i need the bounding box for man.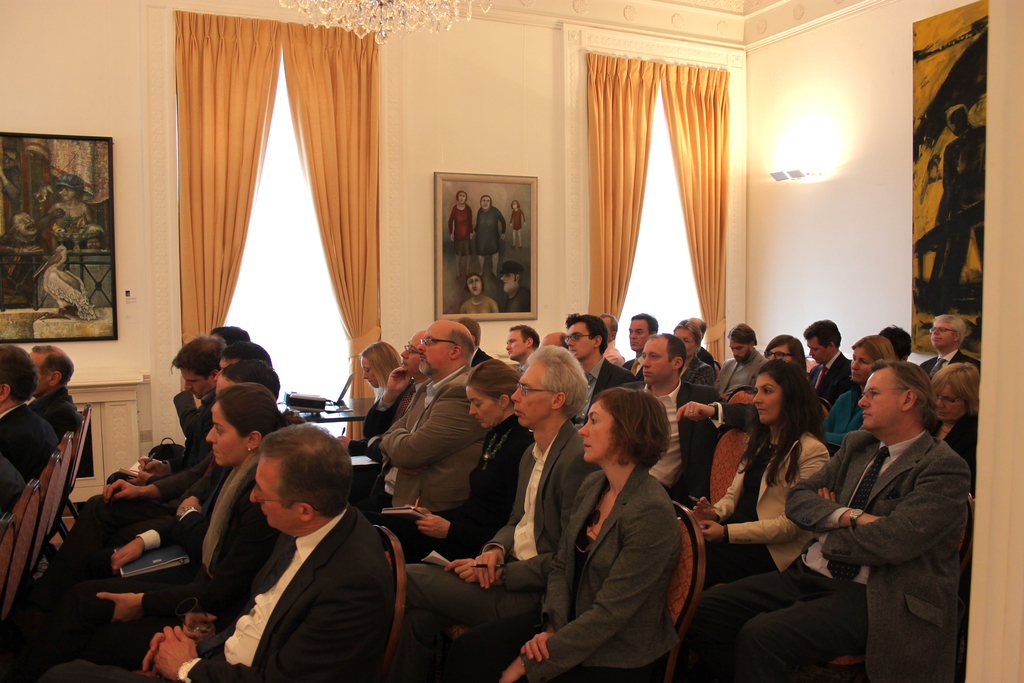
Here it is: Rect(33, 424, 387, 682).
